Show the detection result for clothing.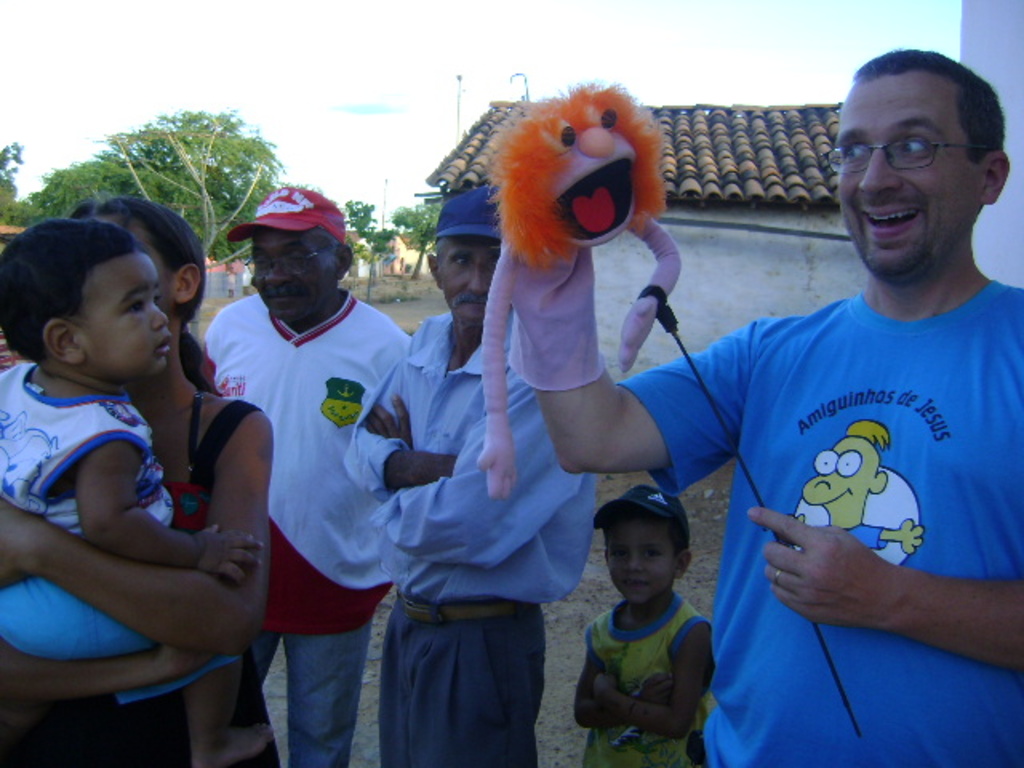
bbox=[3, 395, 275, 766].
